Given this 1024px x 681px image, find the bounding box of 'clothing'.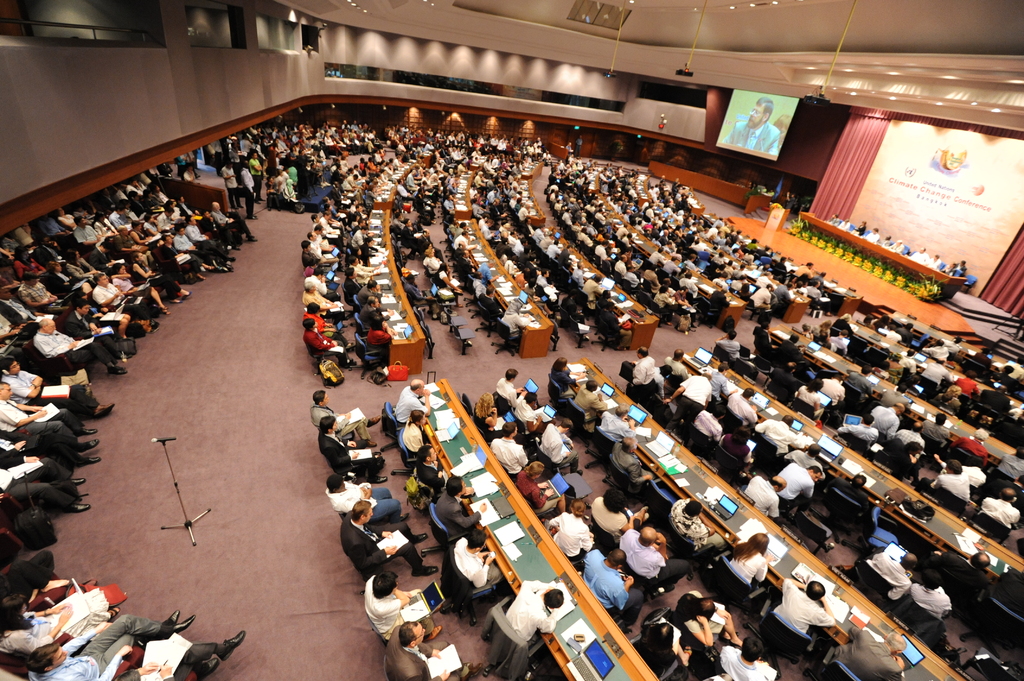
<box>714,643,774,680</box>.
